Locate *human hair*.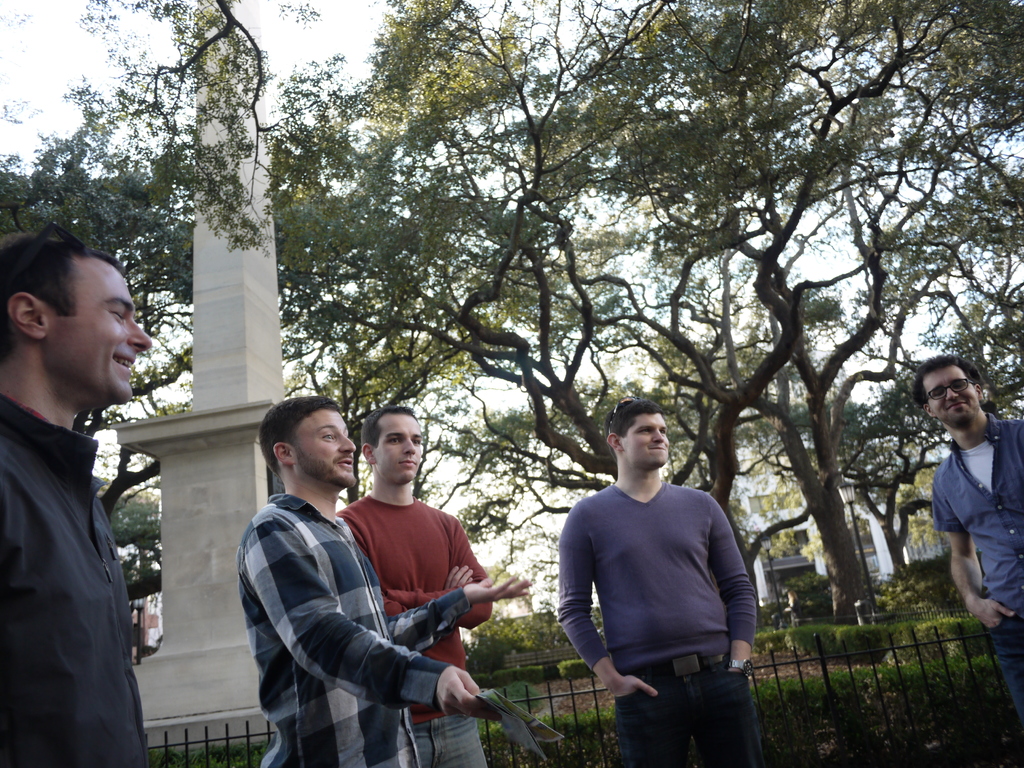
Bounding box: [603,397,662,459].
